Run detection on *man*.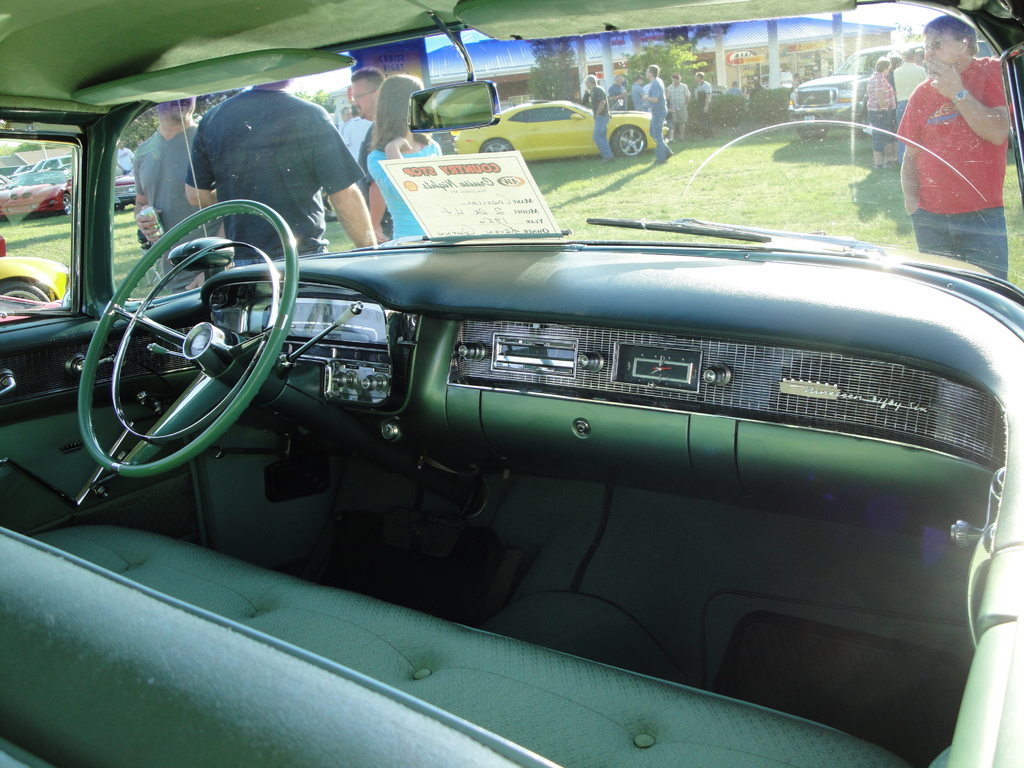
Result: BBox(604, 74, 627, 116).
